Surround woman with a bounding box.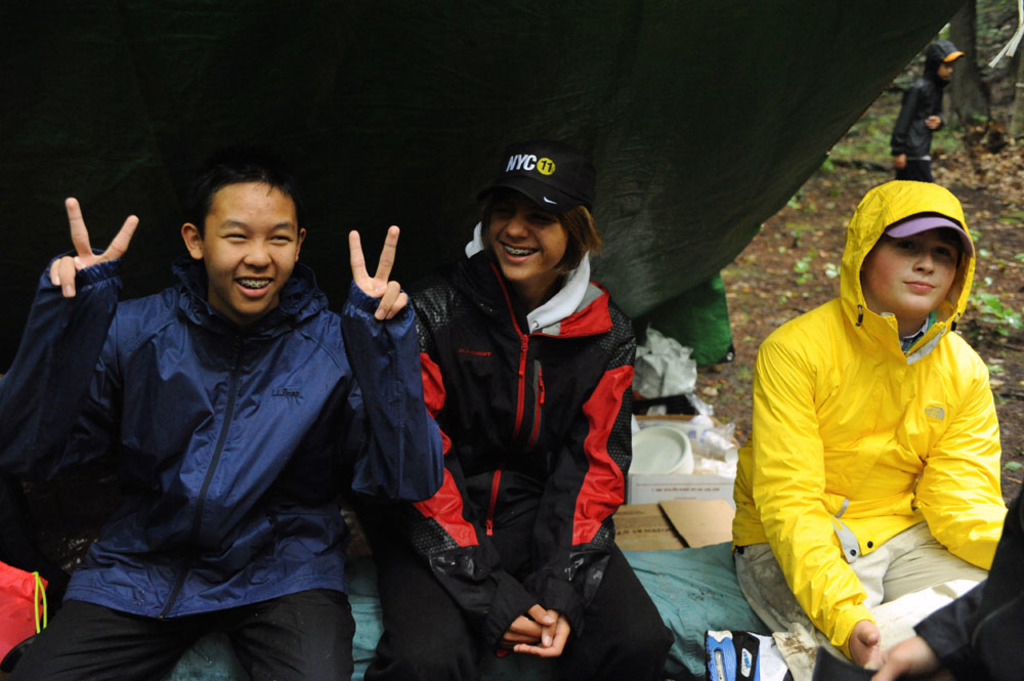
[355,135,677,680].
